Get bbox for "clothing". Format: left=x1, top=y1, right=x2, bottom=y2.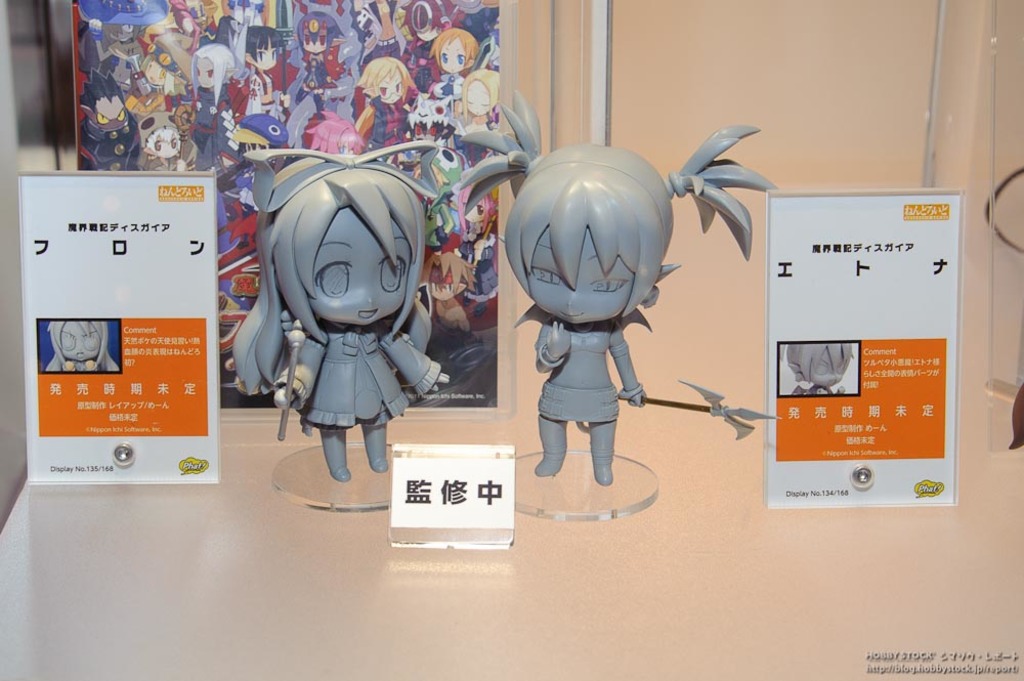
left=184, top=71, right=236, bottom=159.
